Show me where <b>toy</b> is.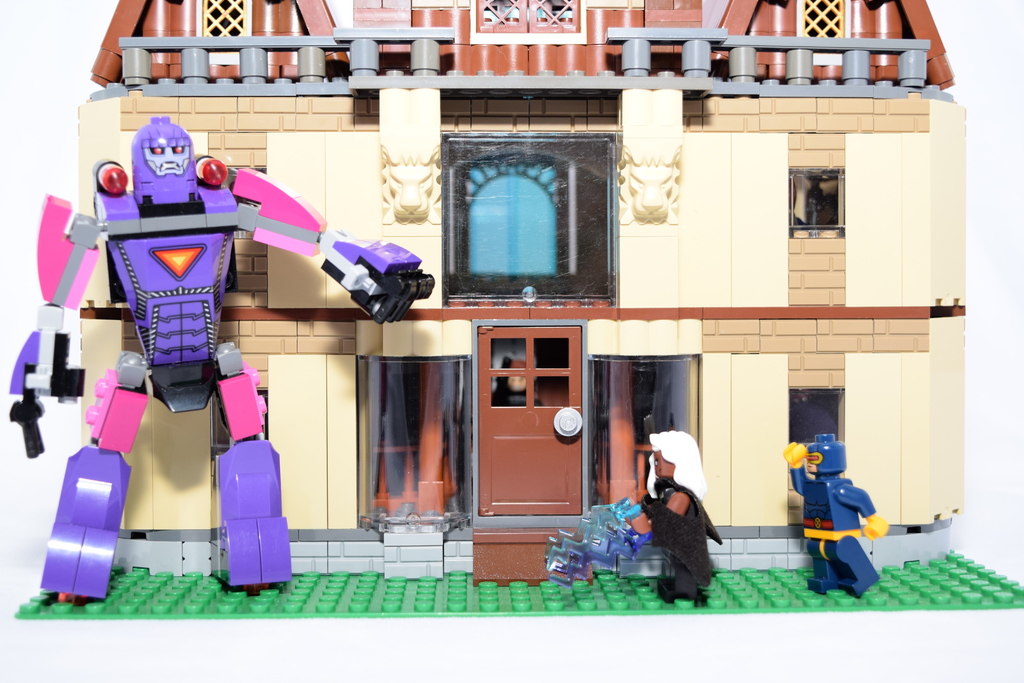
<b>toy</b> is at {"x1": 8, "y1": 115, "x2": 438, "y2": 605}.
